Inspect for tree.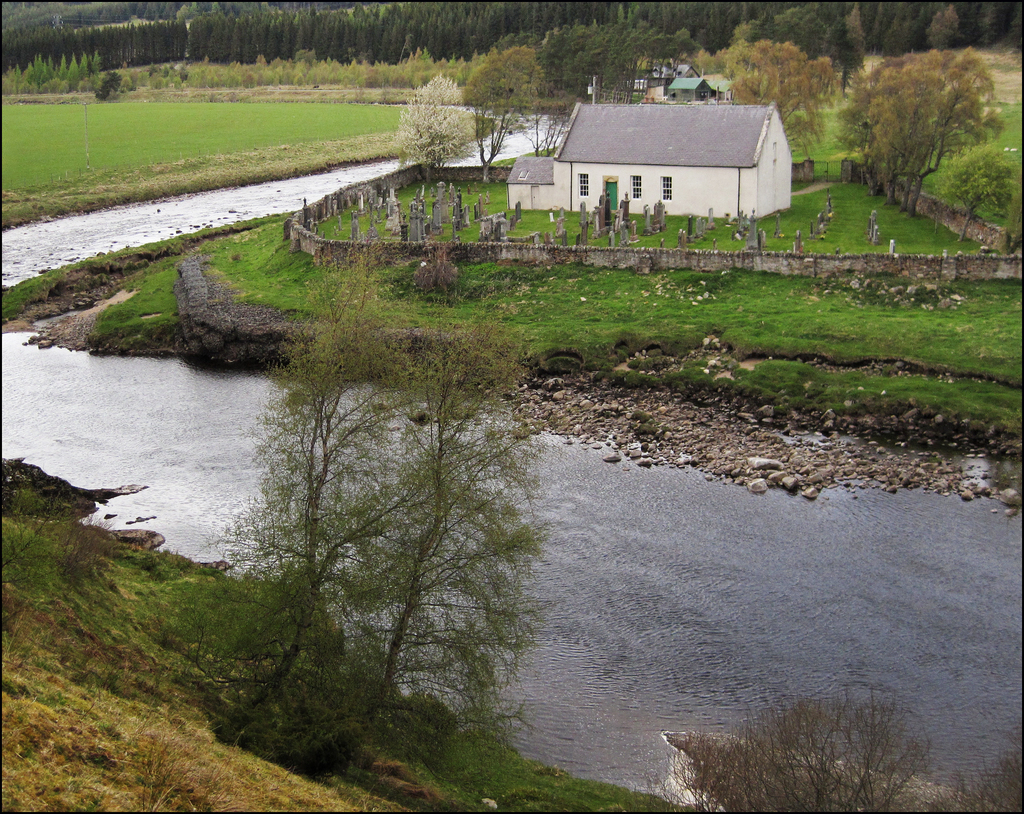
Inspection: rect(463, 41, 554, 174).
